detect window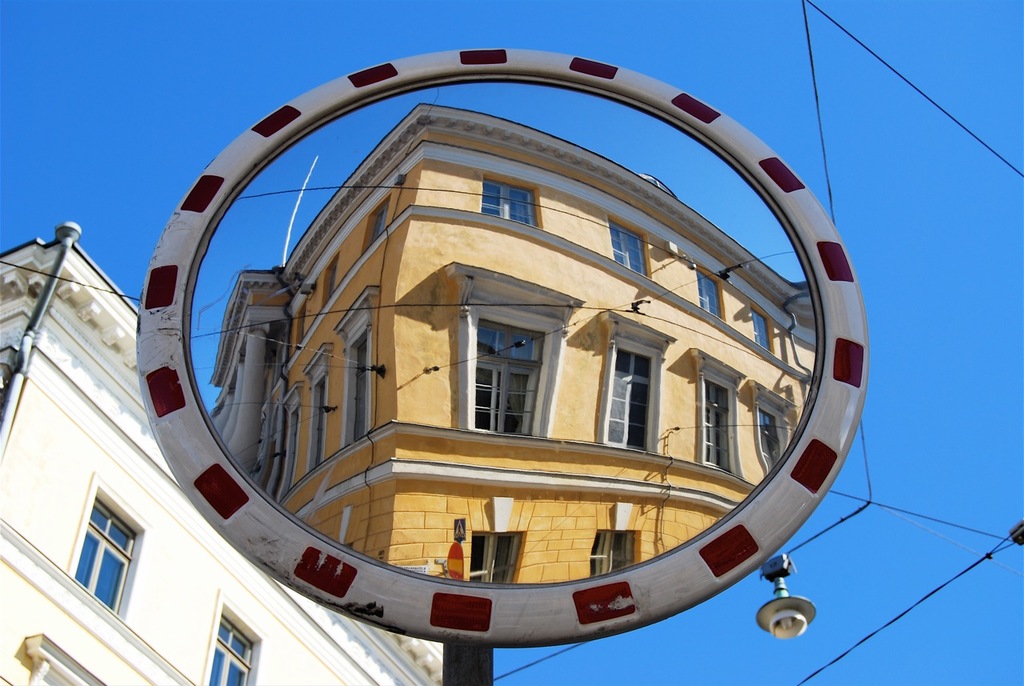
(left=438, top=259, right=576, bottom=441)
